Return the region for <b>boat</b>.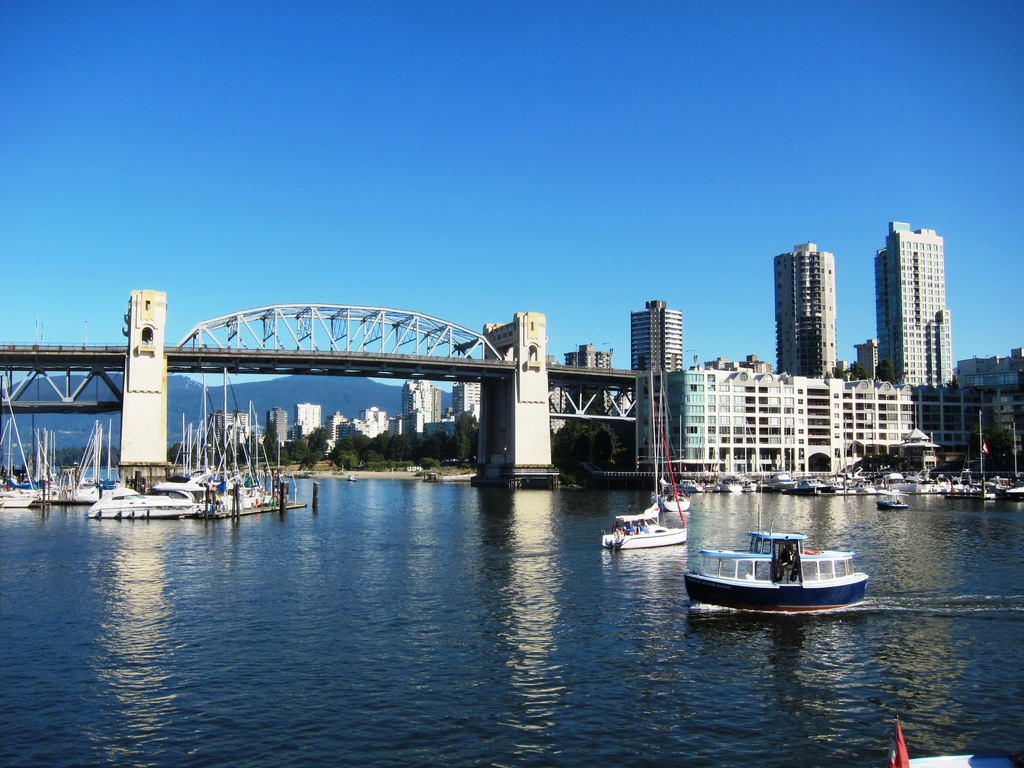
[952,466,984,494].
